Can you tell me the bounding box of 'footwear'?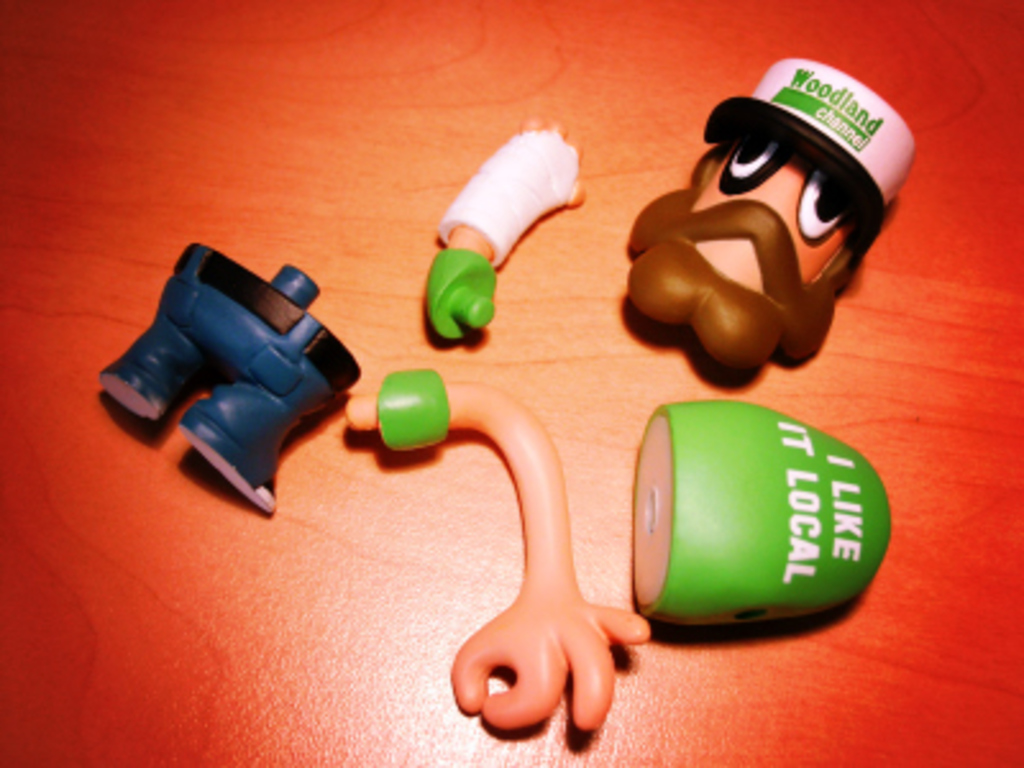
left=92, top=376, right=169, bottom=428.
